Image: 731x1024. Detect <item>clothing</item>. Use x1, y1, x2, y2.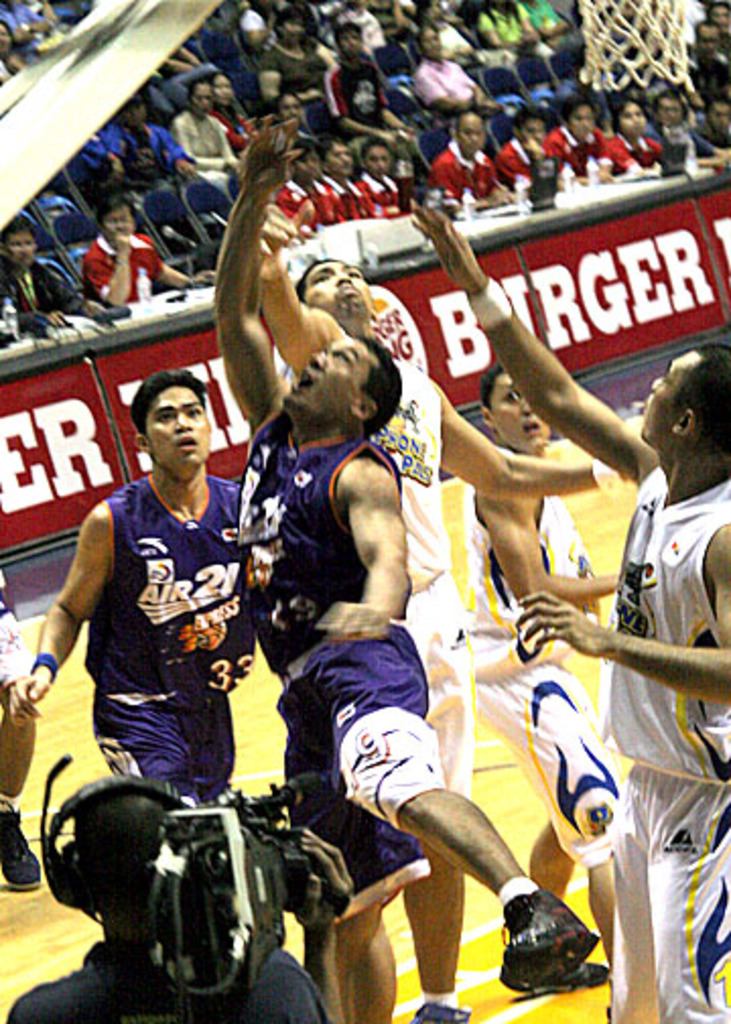
327, 179, 363, 215.
